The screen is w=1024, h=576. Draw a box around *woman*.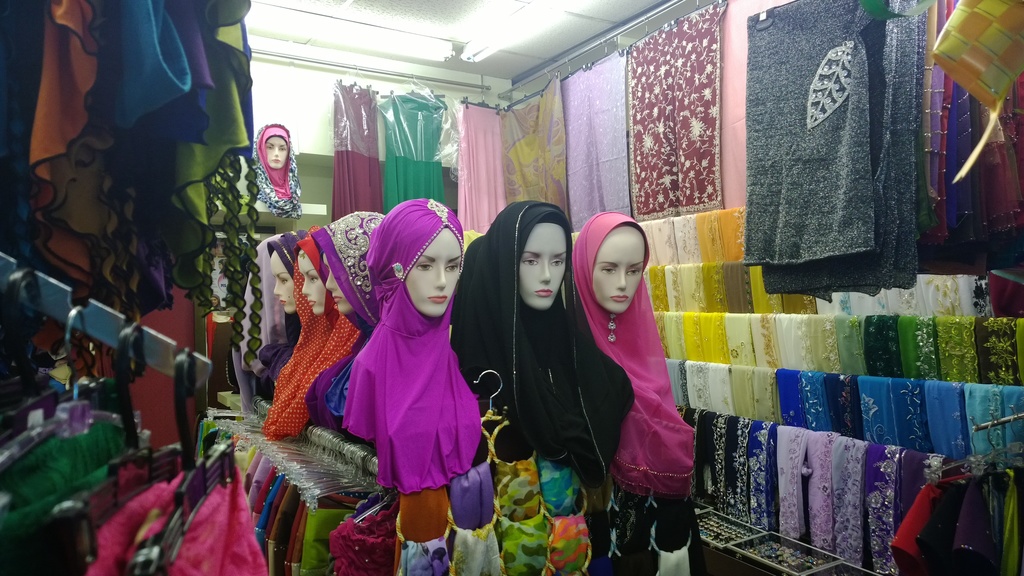
(315, 207, 391, 426).
